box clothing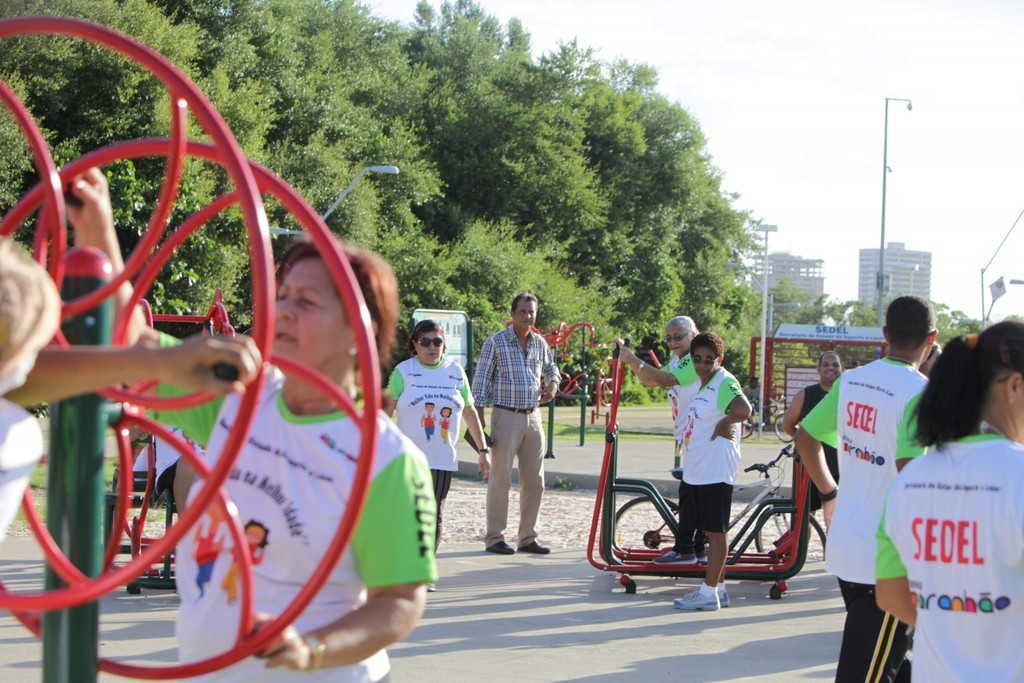
rect(381, 352, 474, 549)
